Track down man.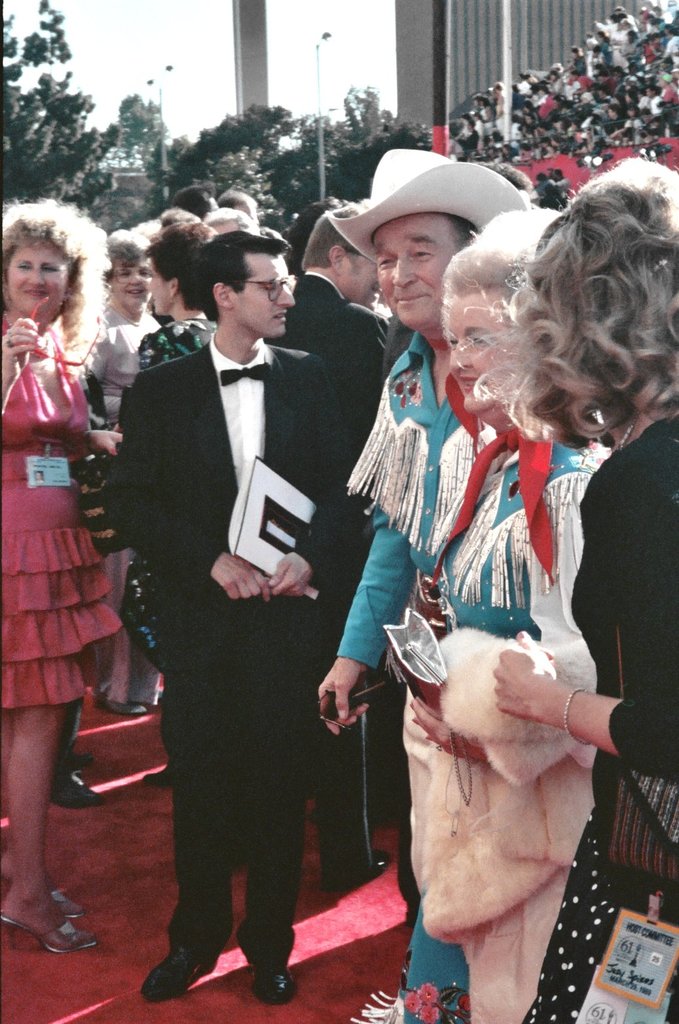
Tracked to (316,211,612,1023).
